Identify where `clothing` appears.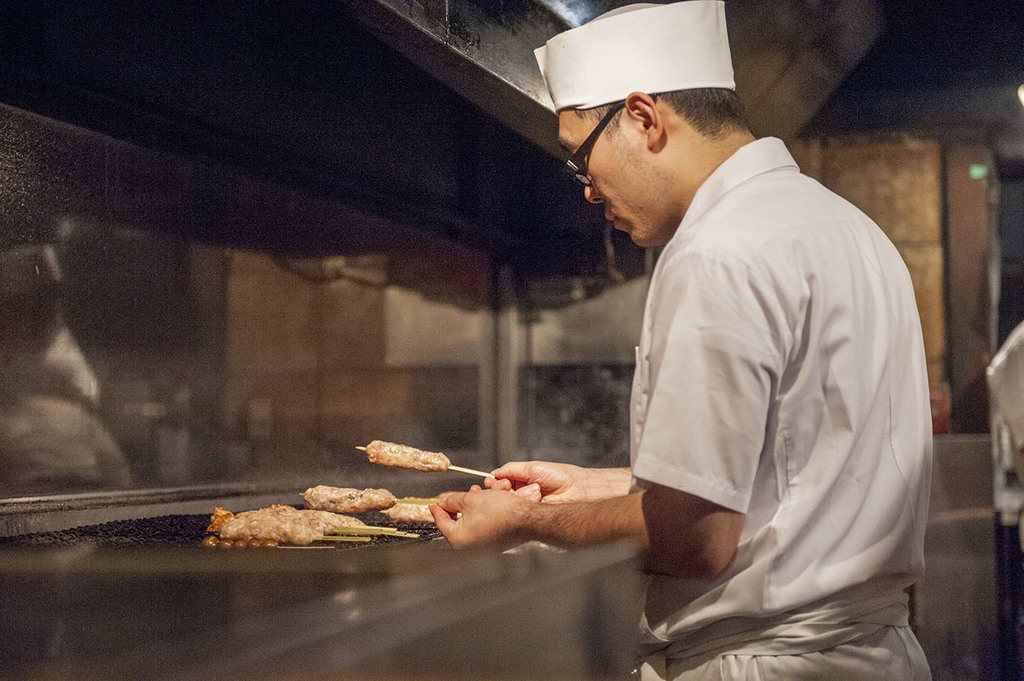
Appears at box(989, 321, 1023, 680).
